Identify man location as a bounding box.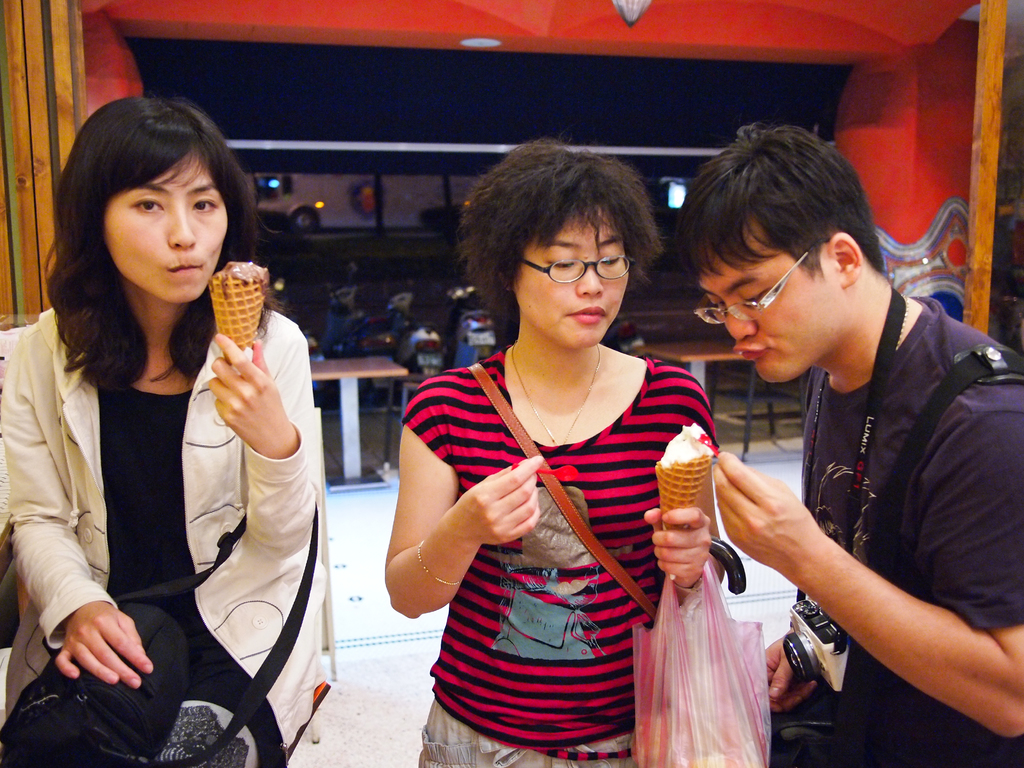
<box>720,166,1023,764</box>.
